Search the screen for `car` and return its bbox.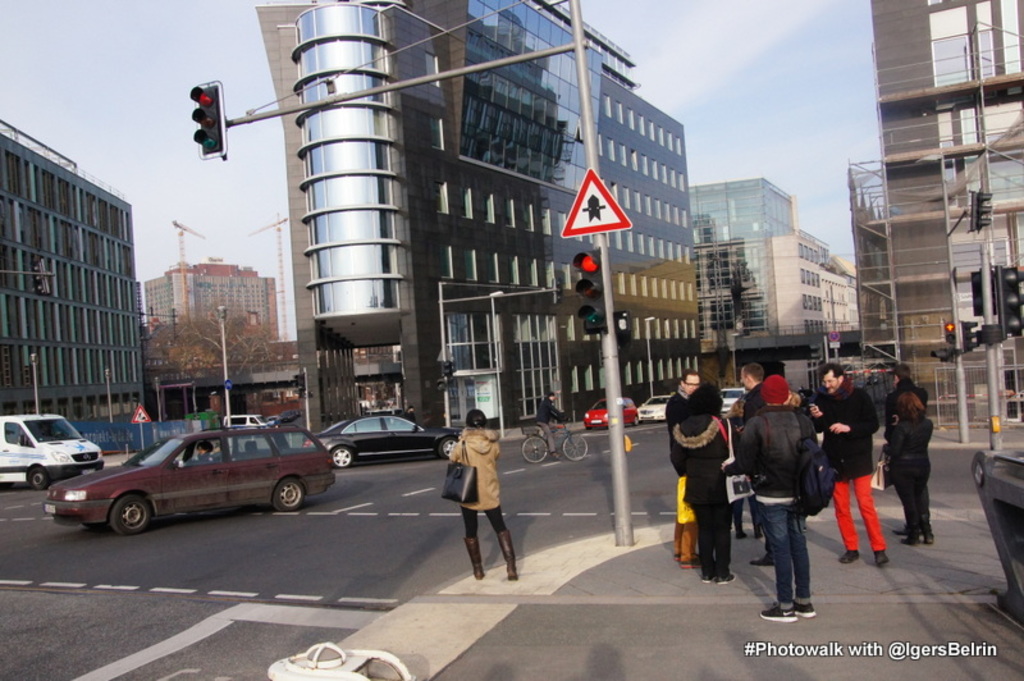
Found: [x1=308, y1=408, x2=461, y2=470].
